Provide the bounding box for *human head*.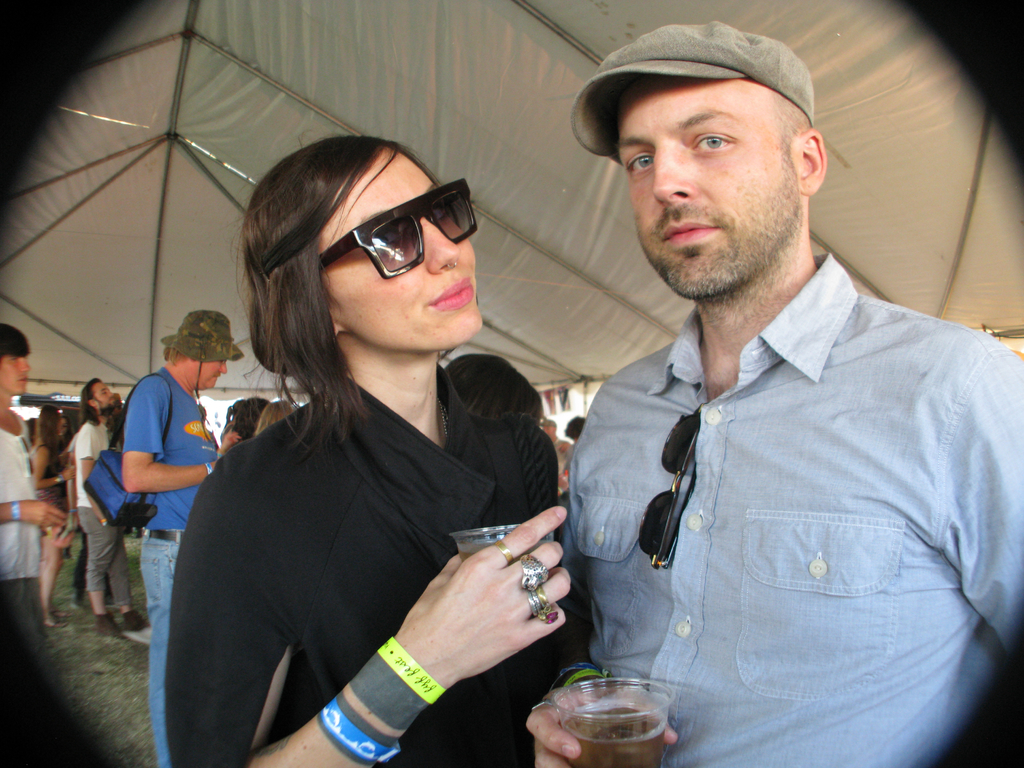
(left=227, top=397, right=247, bottom=415).
